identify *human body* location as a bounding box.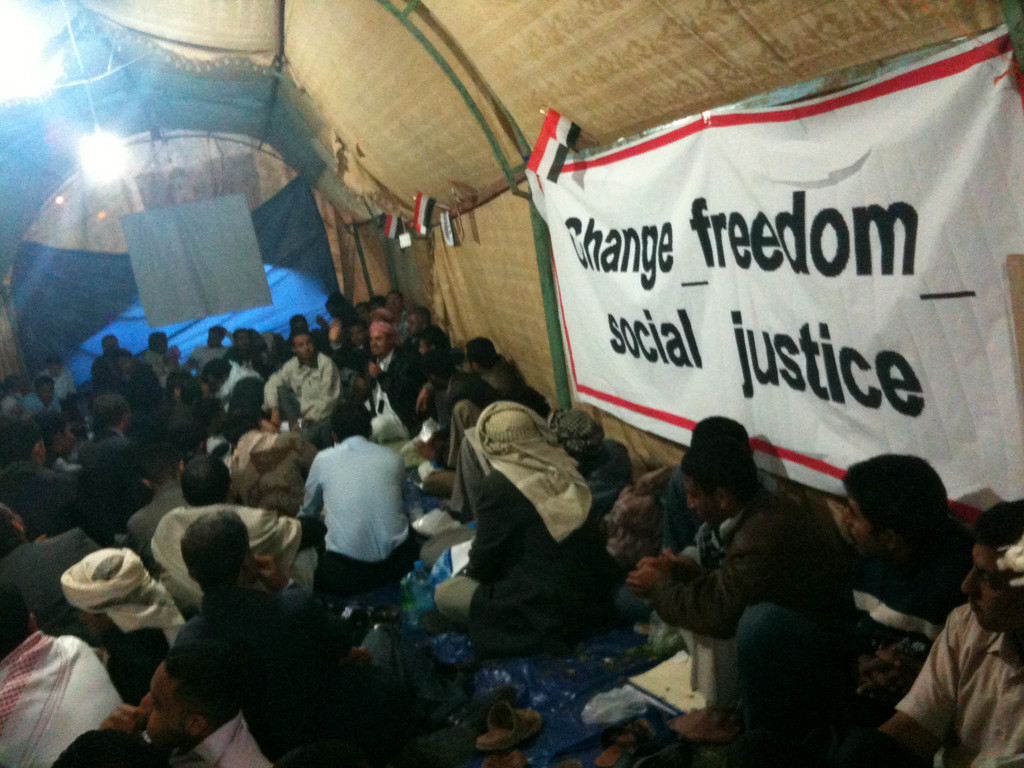
locate(175, 582, 435, 767).
